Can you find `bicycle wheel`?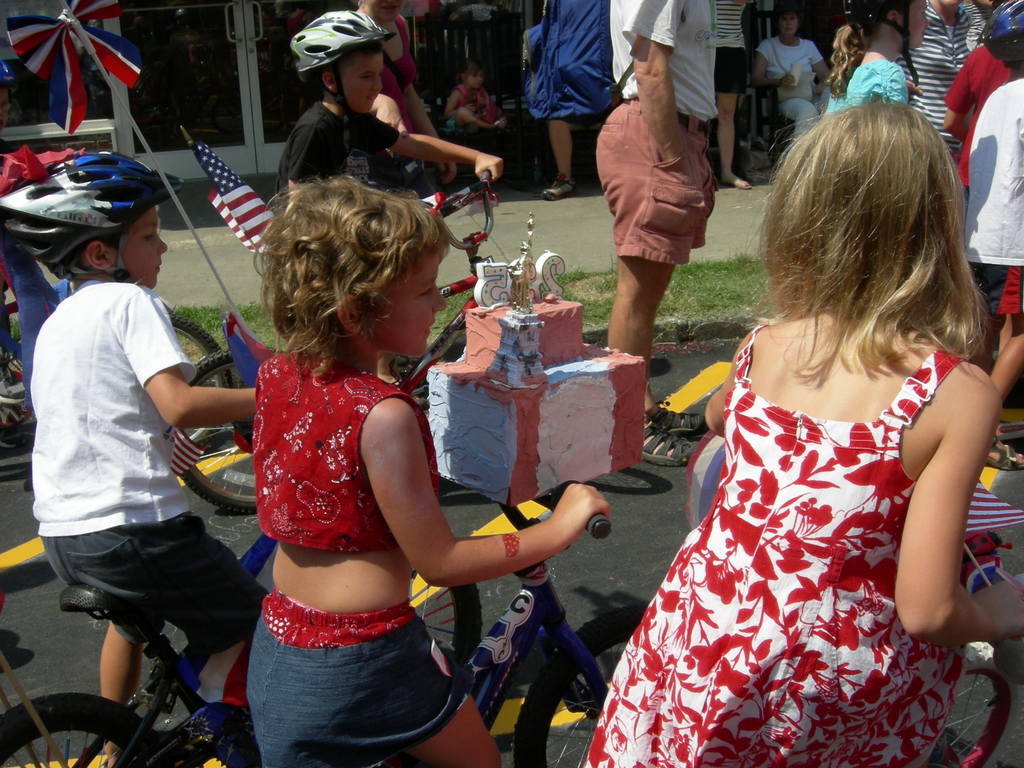
Yes, bounding box: {"left": 169, "top": 347, "right": 264, "bottom": 519}.
